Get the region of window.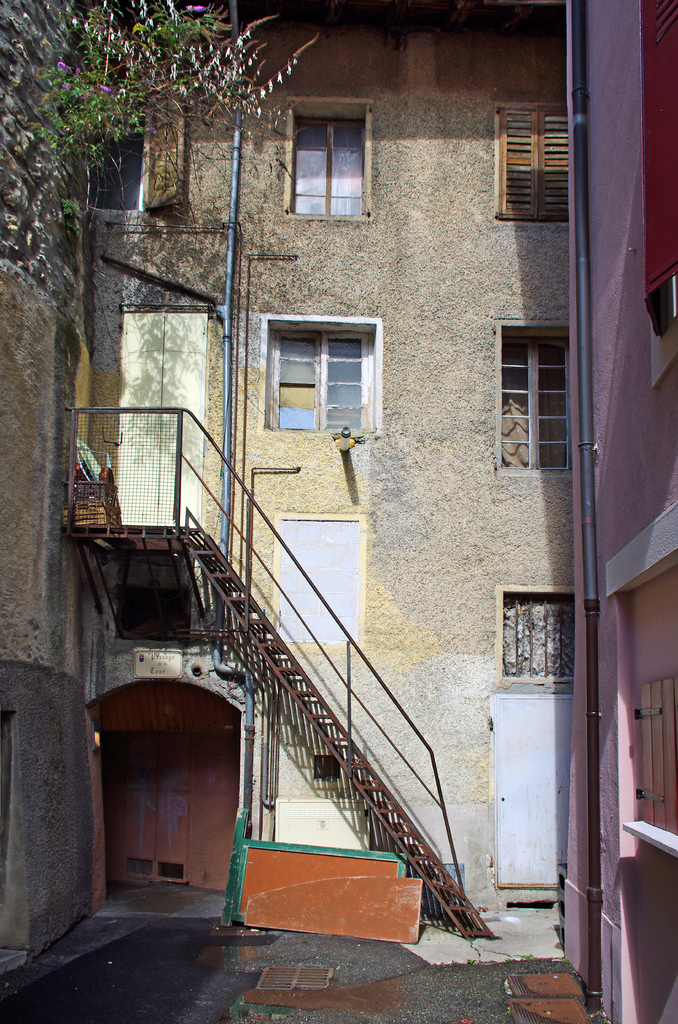
494, 319, 587, 476.
